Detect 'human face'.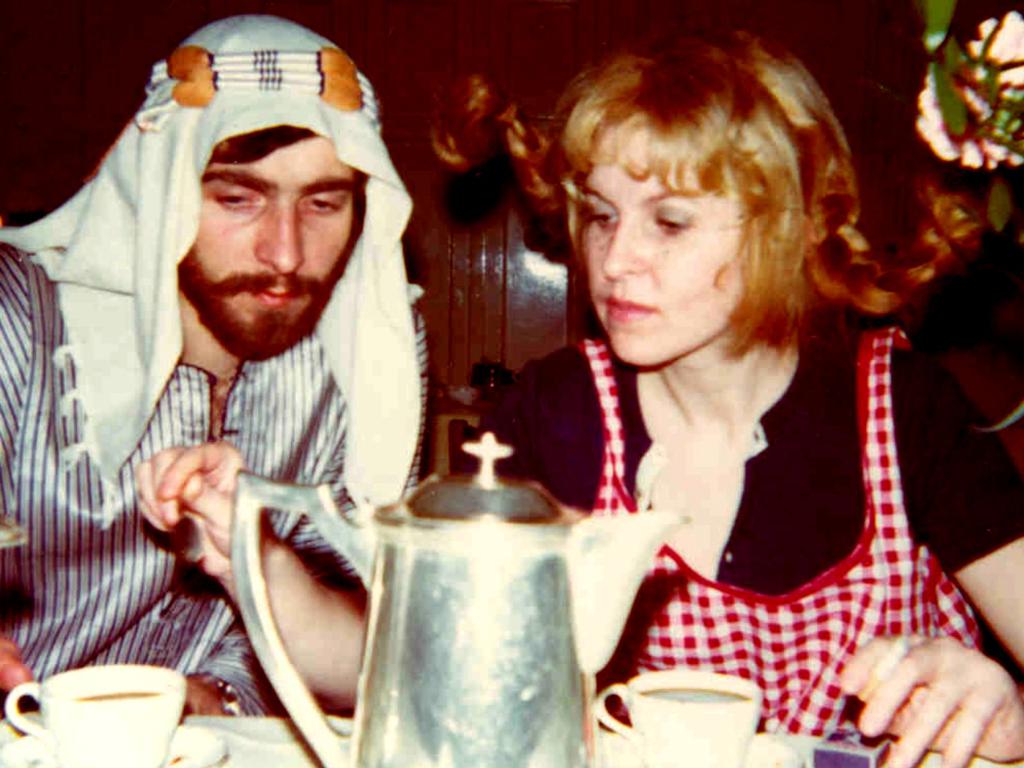
Detected at rect(191, 132, 354, 343).
